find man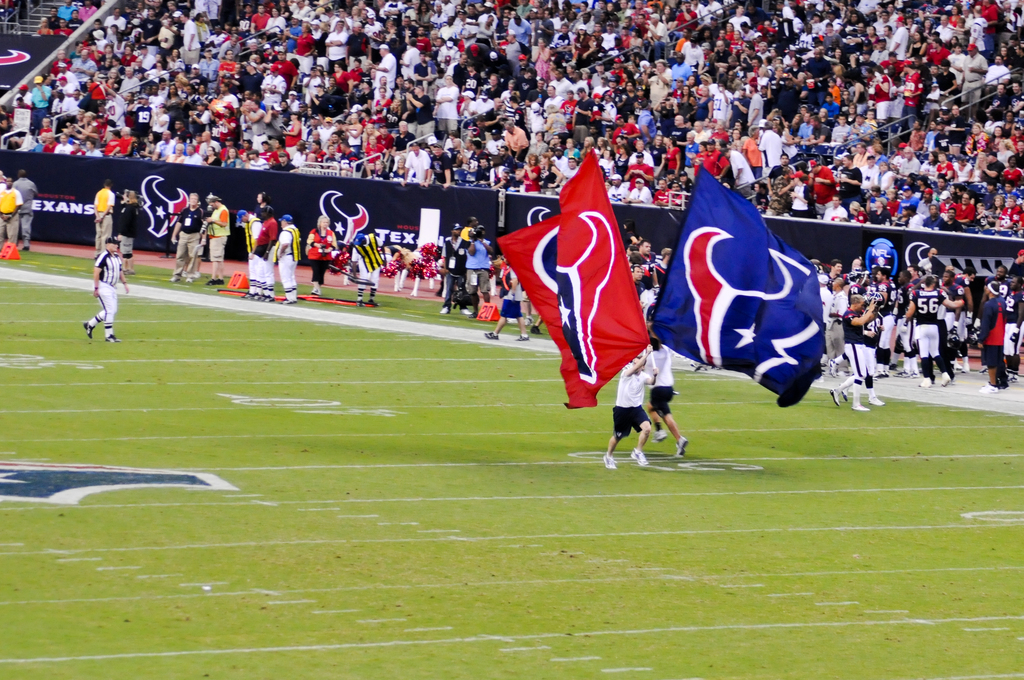
left=0, top=174, right=10, bottom=190
